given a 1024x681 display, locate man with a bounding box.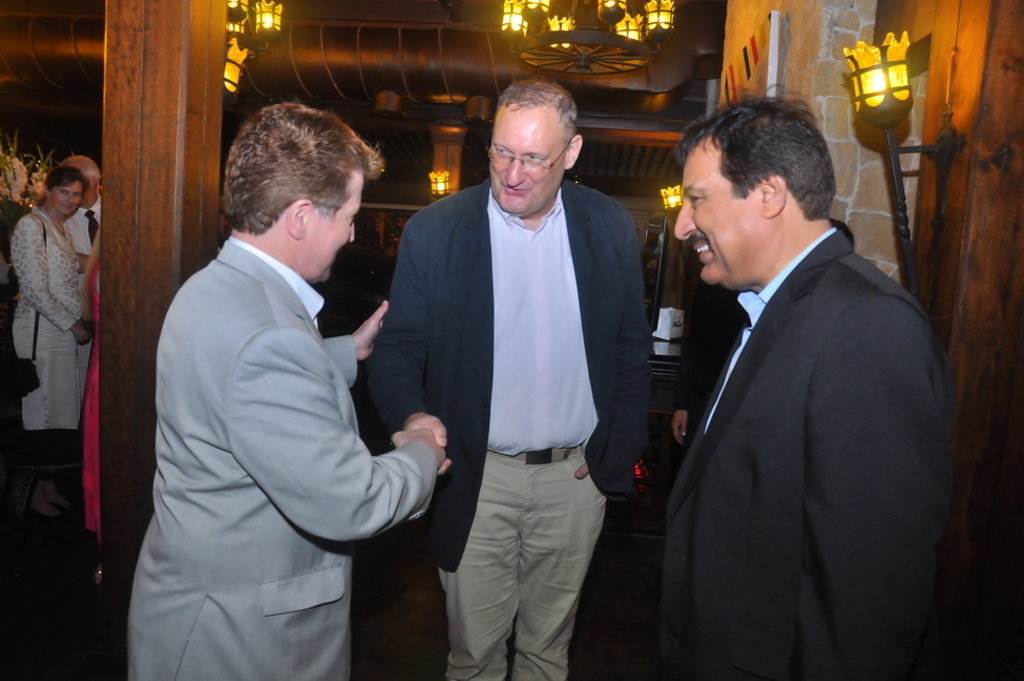
Located: (659, 92, 950, 680).
